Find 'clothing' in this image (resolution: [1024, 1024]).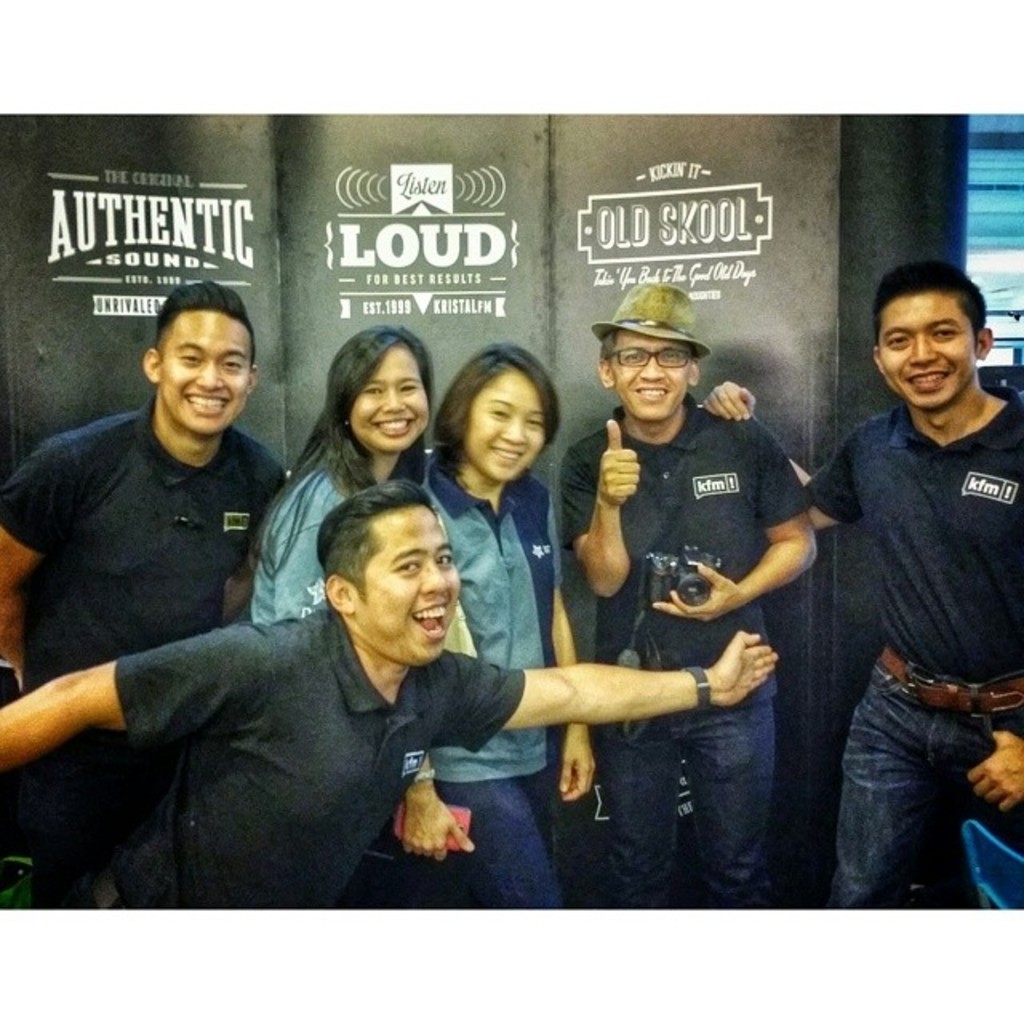
bbox=[0, 390, 294, 910].
